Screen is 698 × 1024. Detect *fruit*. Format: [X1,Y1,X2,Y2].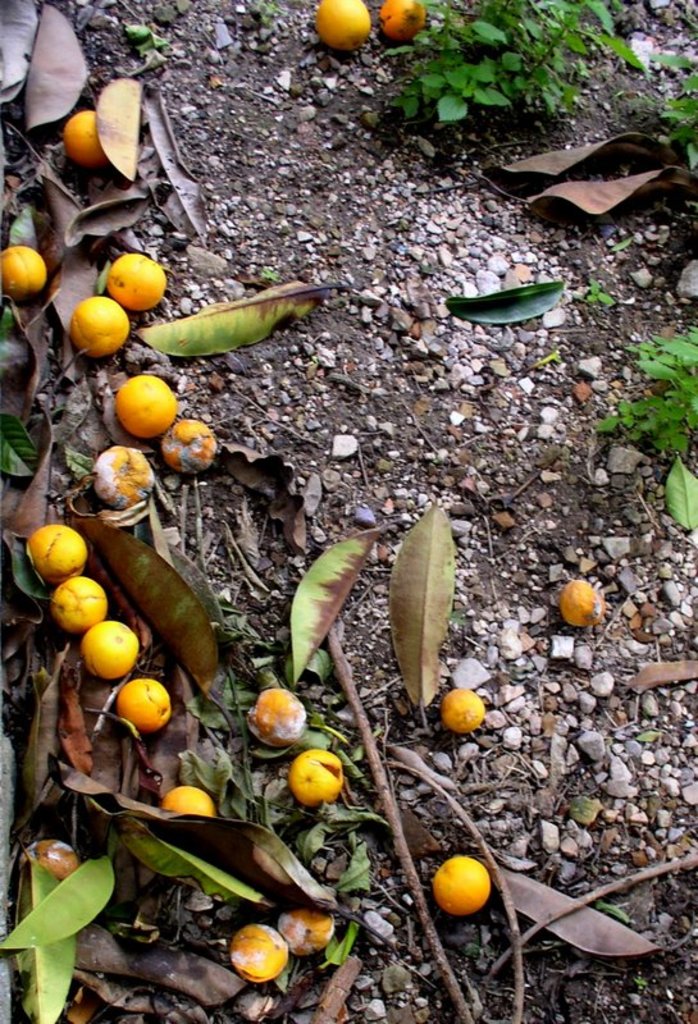
[314,0,374,52].
